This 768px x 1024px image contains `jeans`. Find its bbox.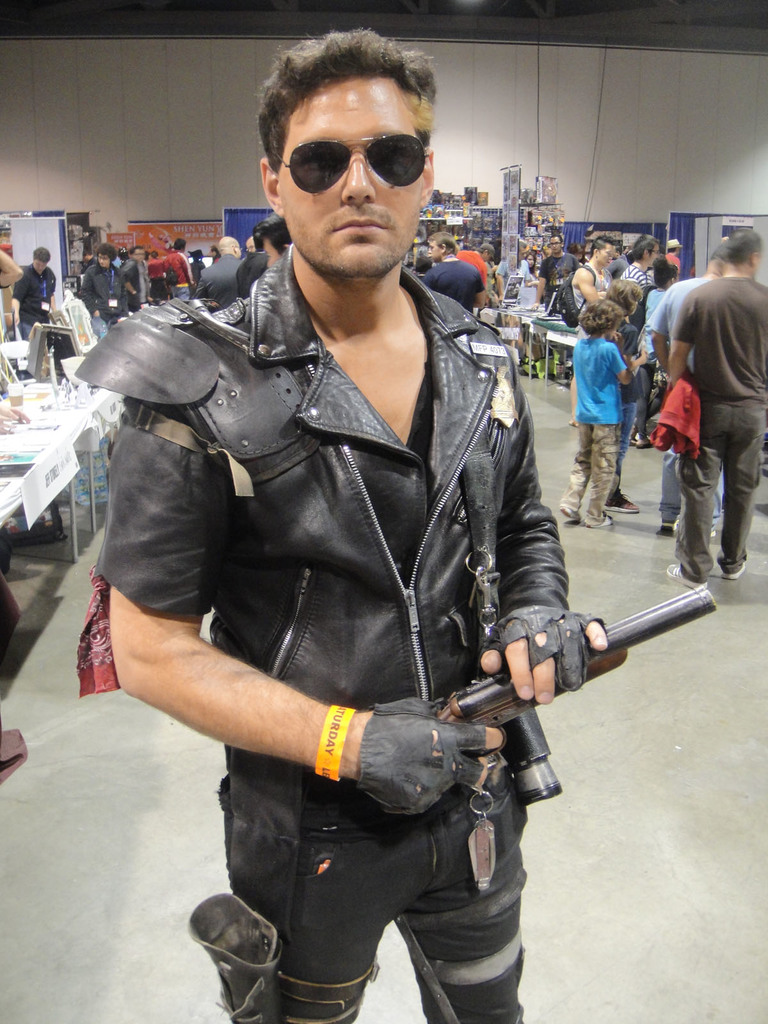
select_region(618, 401, 637, 476).
